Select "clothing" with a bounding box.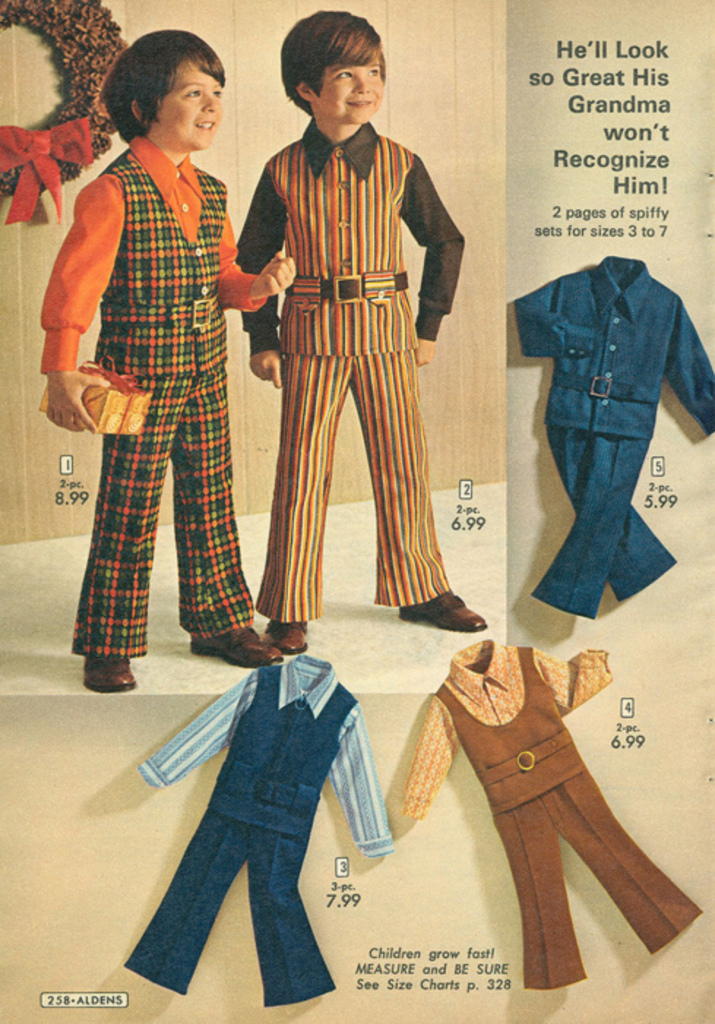
bbox=[228, 61, 468, 632].
